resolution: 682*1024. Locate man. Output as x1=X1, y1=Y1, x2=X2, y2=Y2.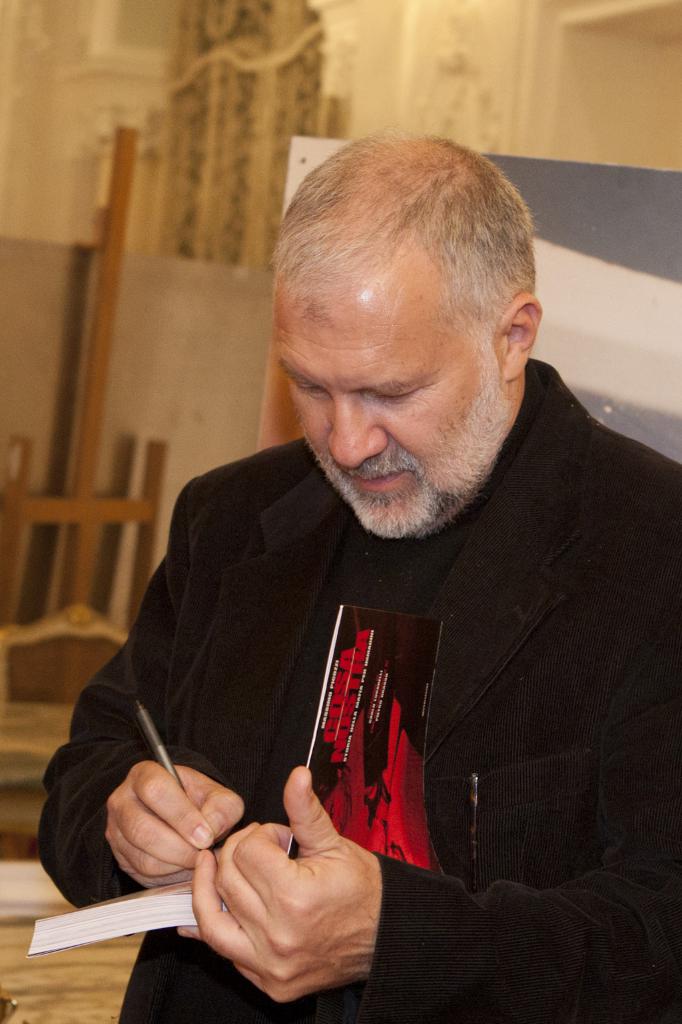
x1=69, y1=121, x2=673, y2=1023.
